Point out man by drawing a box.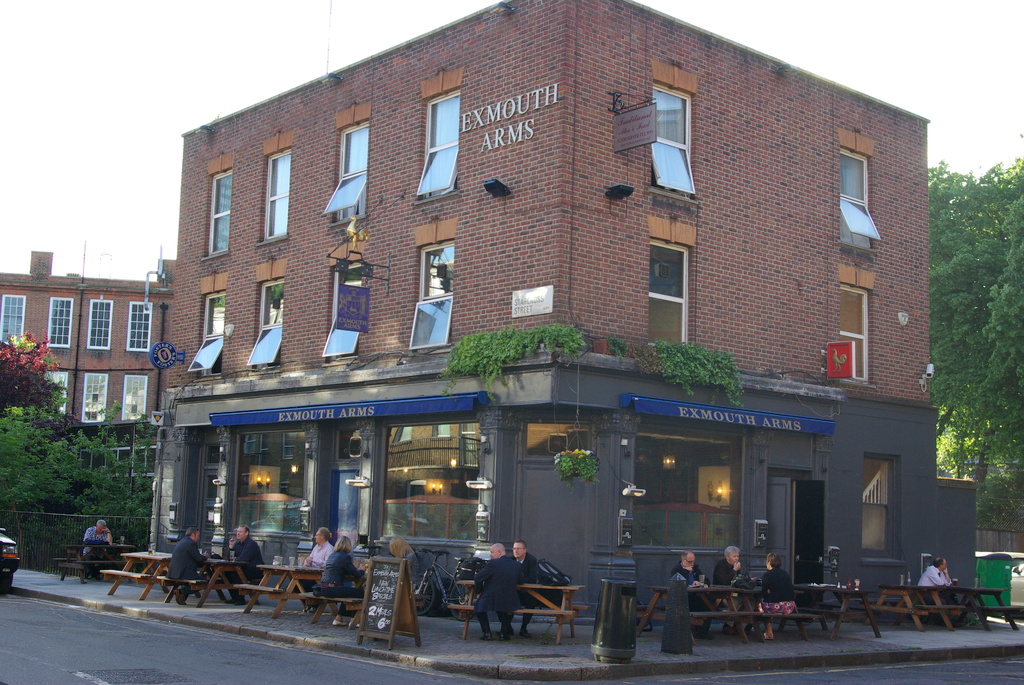
229,520,266,607.
